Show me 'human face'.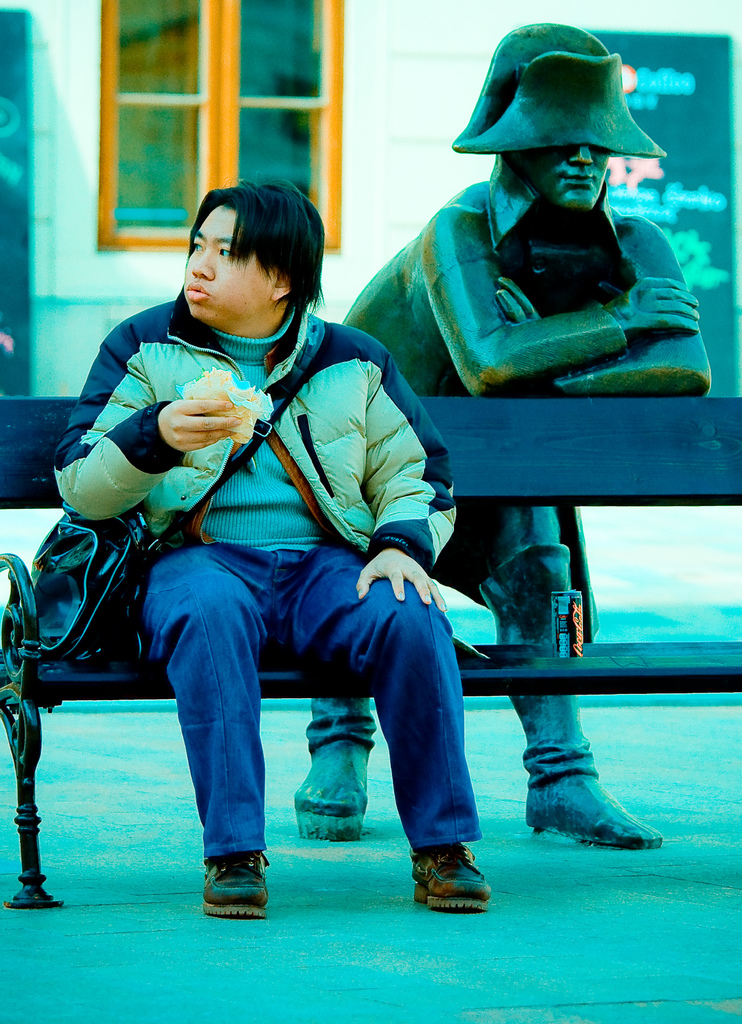
'human face' is here: select_region(185, 205, 276, 321).
